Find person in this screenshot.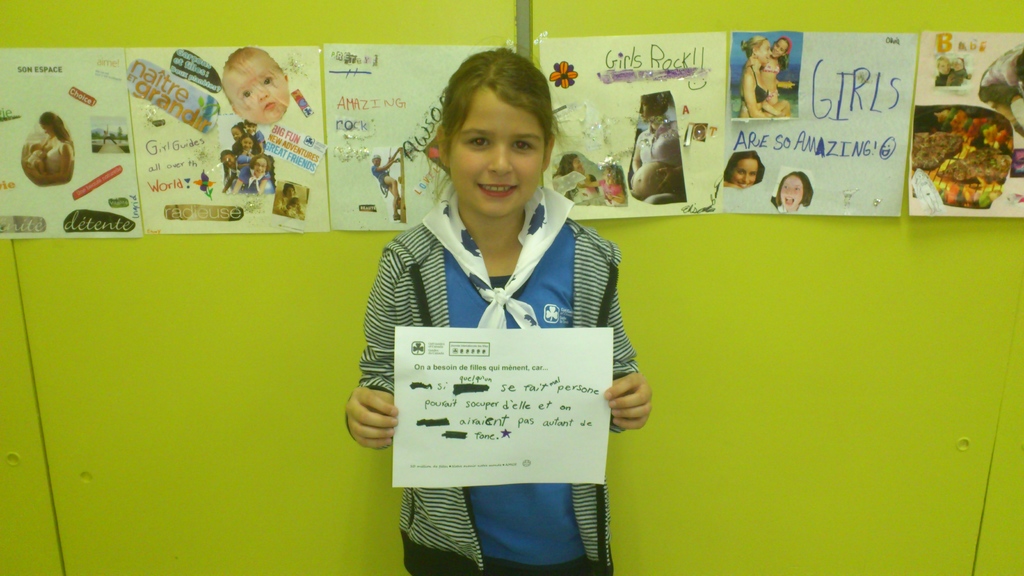
The bounding box for person is l=239, t=121, r=264, b=147.
